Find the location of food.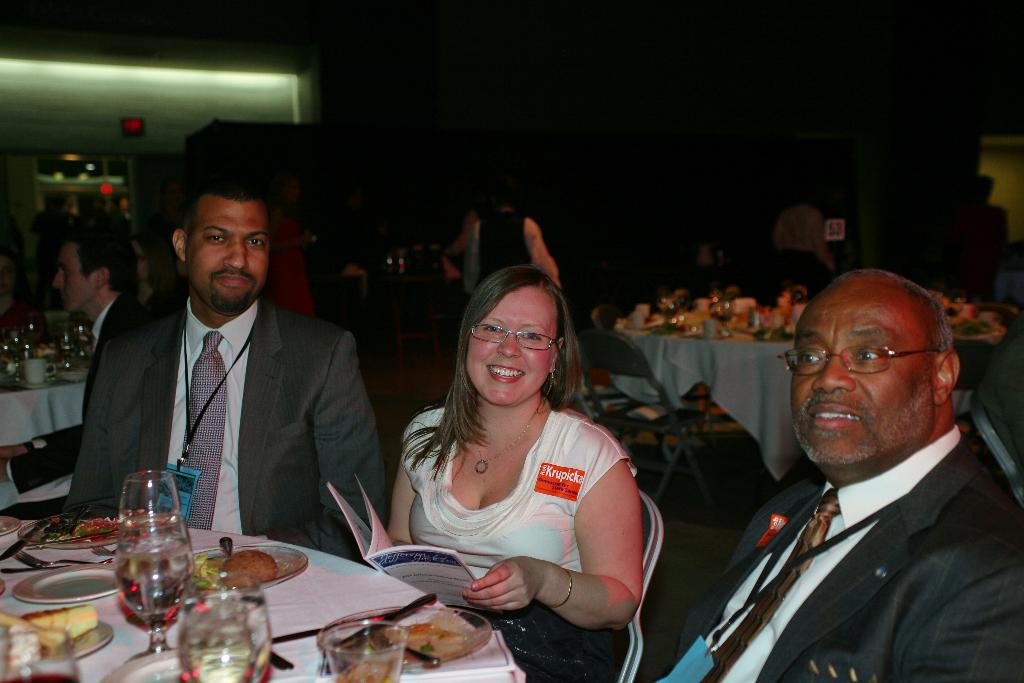
Location: crop(58, 509, 134, 547).
